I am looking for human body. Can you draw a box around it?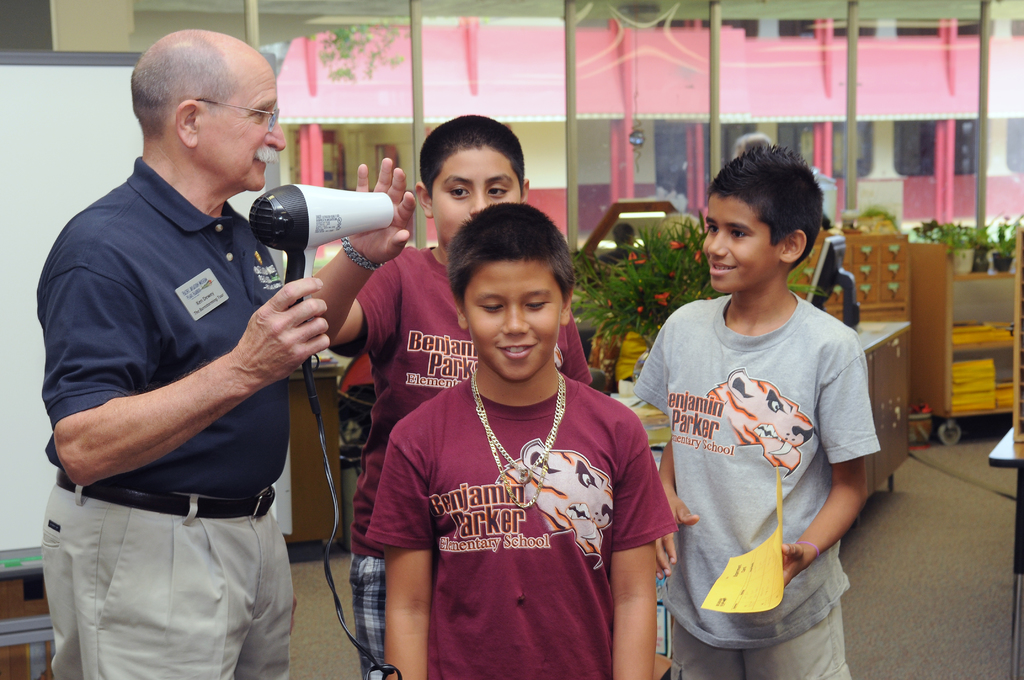
Sure, the bounding box is {"left": 598, "top": 244, "right": 636, "bottom": 277}.
